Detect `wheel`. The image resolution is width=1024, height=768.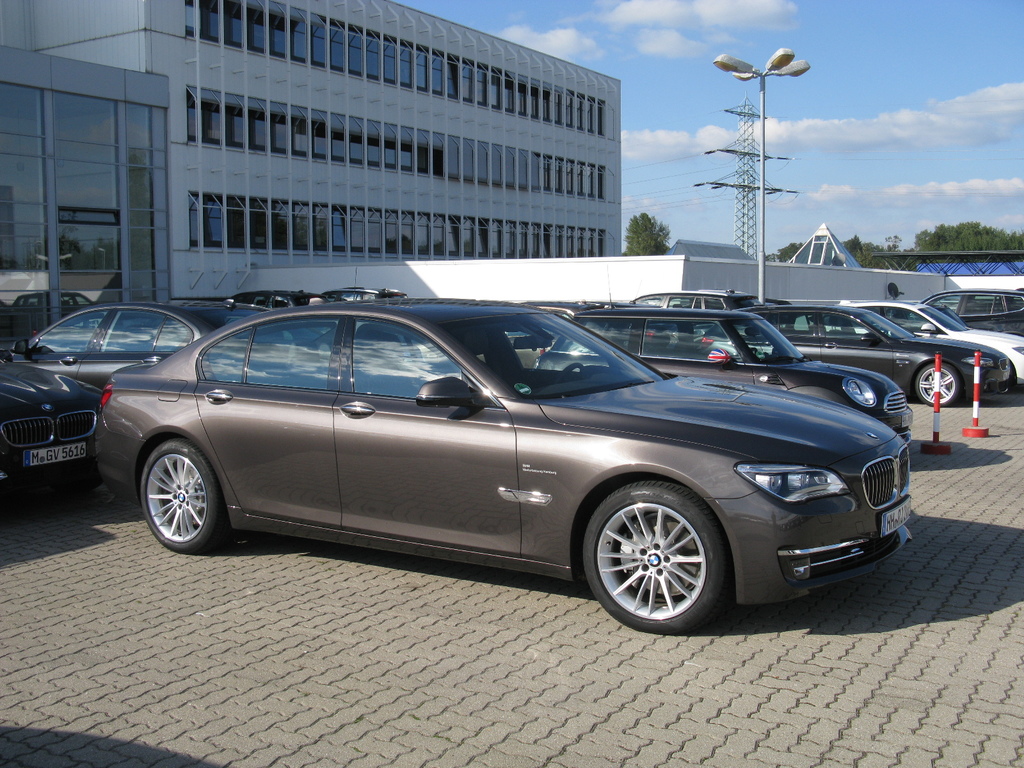
detection(917, 362, 961, 410).
